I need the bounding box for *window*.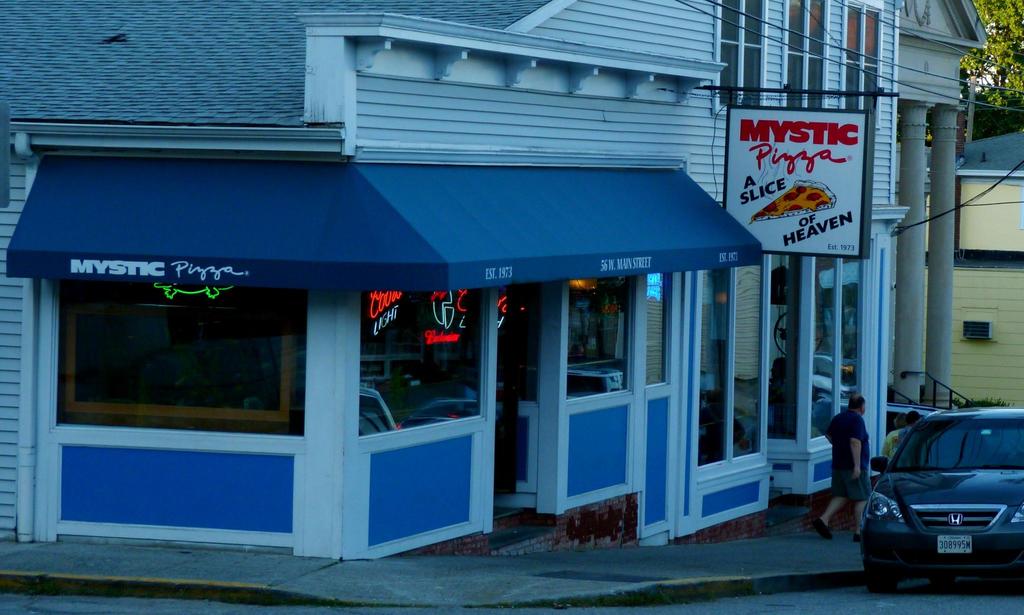
Here it is: crop(694, 252, 767, 479).
